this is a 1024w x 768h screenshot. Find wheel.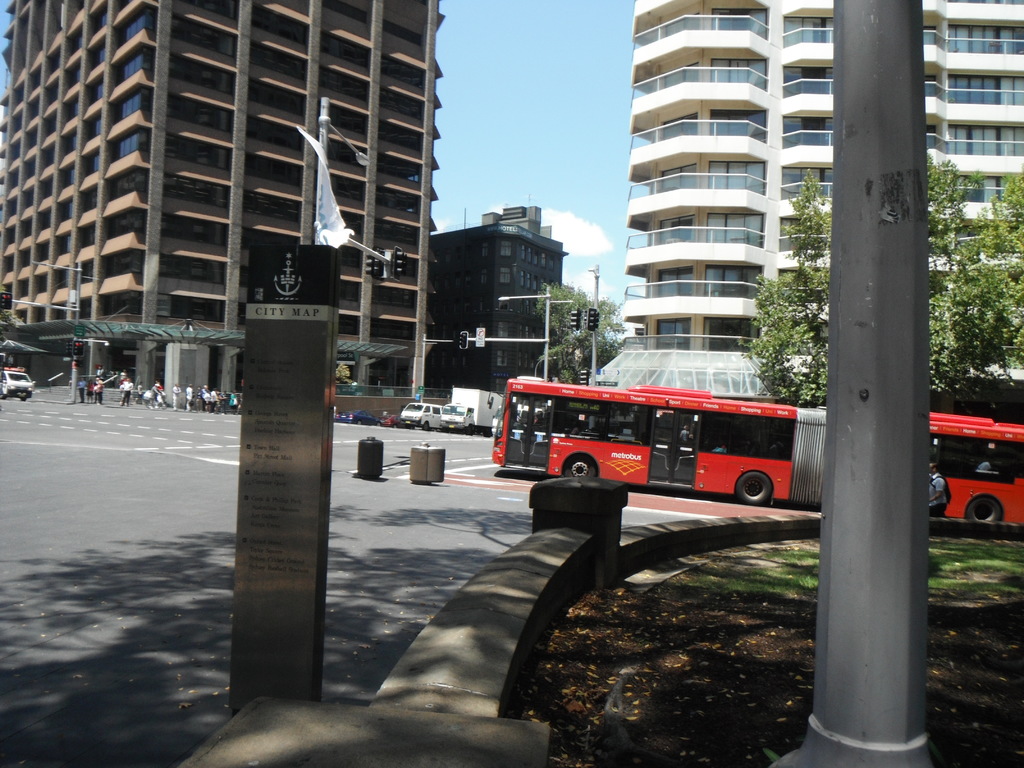
Bounding box: <bbox>424, 420, 430, 431</bbox>.
